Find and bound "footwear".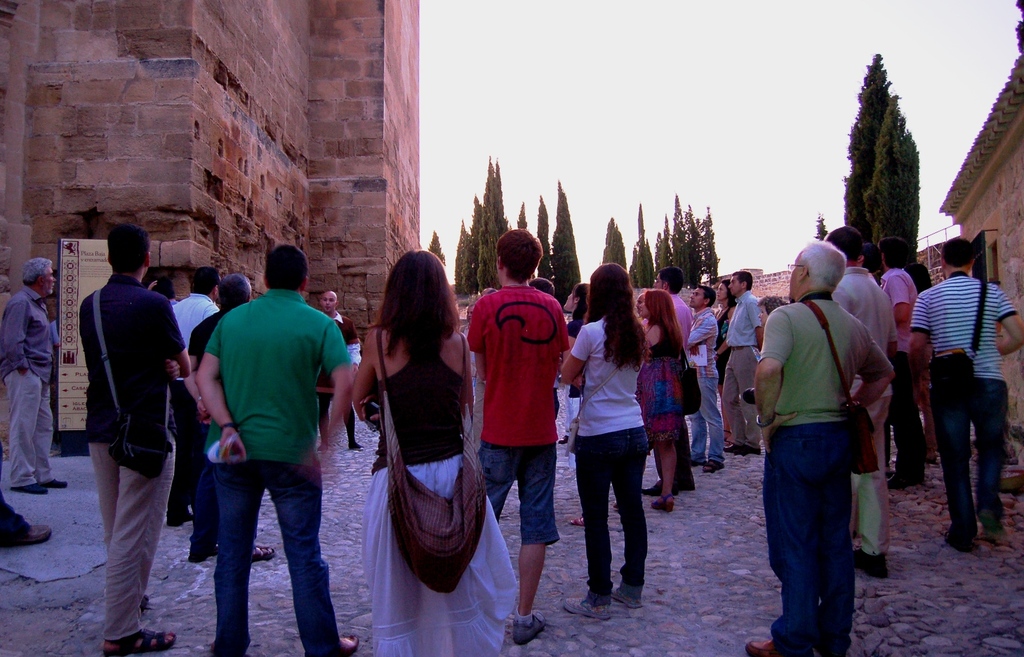
Bound: [x1=651, y1=494, x2=671, y2=515].
